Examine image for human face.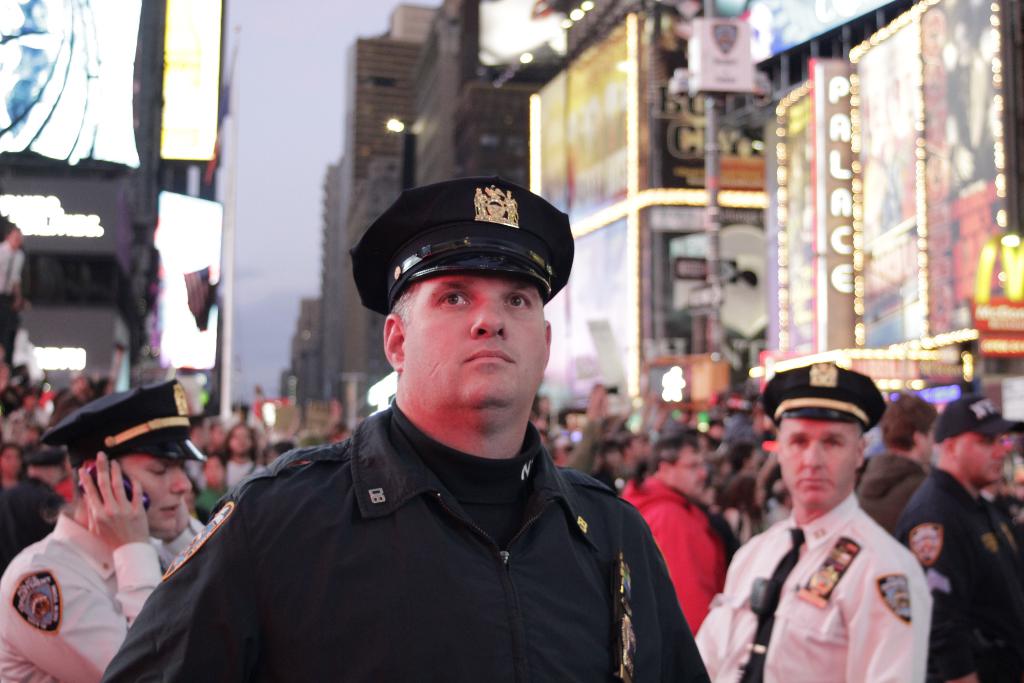
Examination result: <bbox>950, 425, 1009, 489</bbox>.
